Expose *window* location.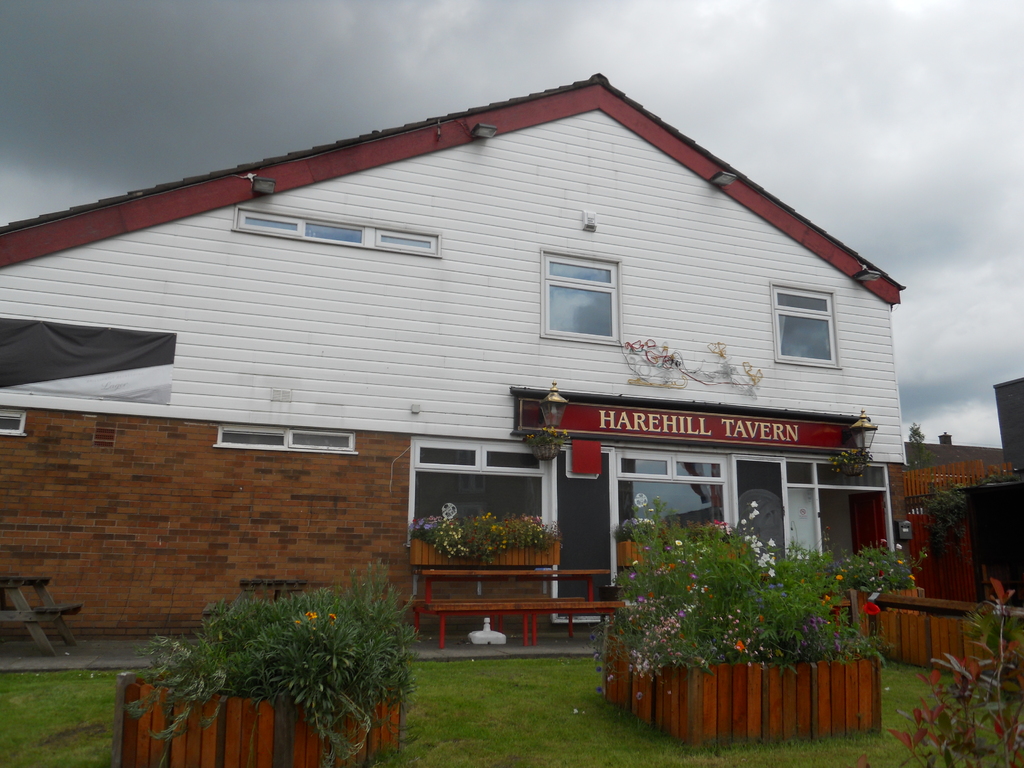
Exposed at crop(783, 458, 821, 570).
